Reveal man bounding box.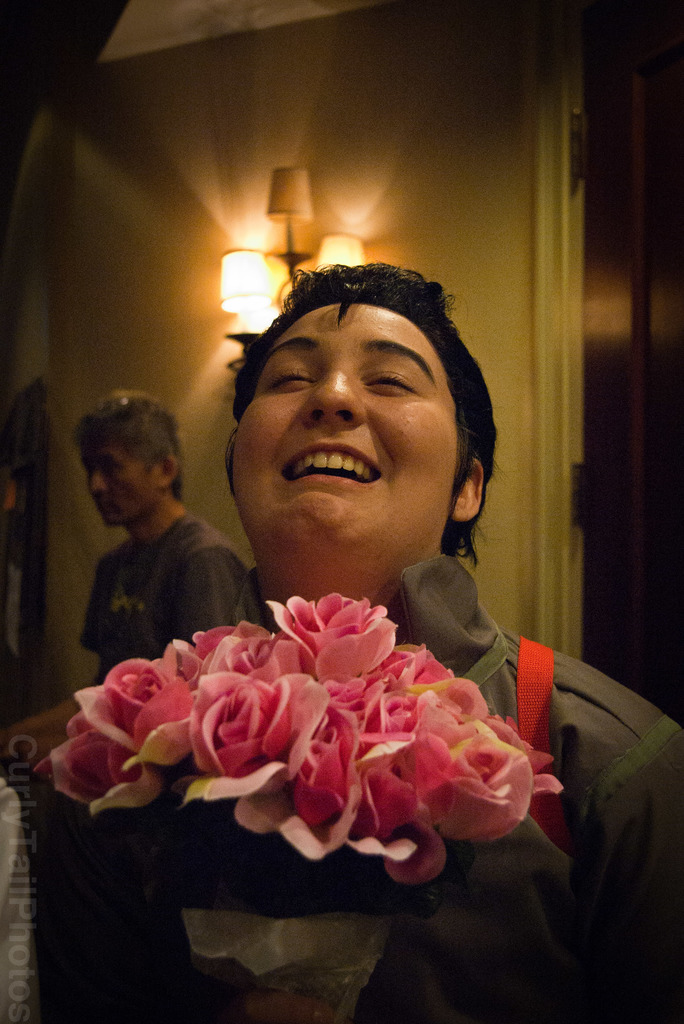
Revealed: 0, 391, 273, 762.
